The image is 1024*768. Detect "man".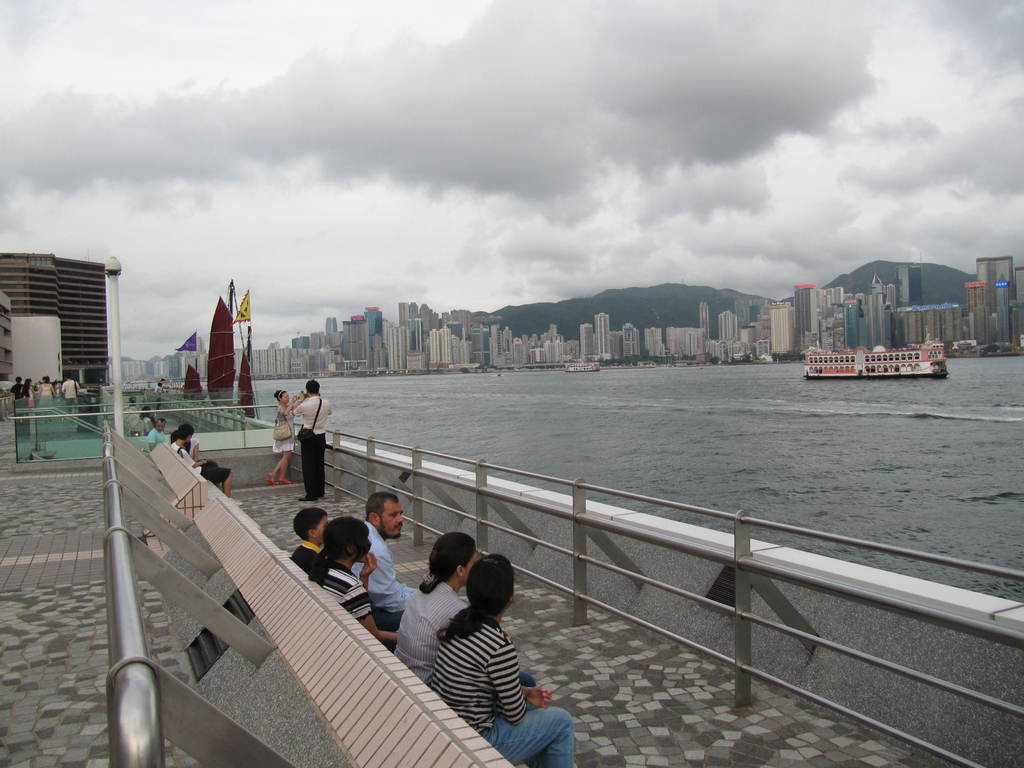
Detection: <region>351, 487, 422, 641</region>.
